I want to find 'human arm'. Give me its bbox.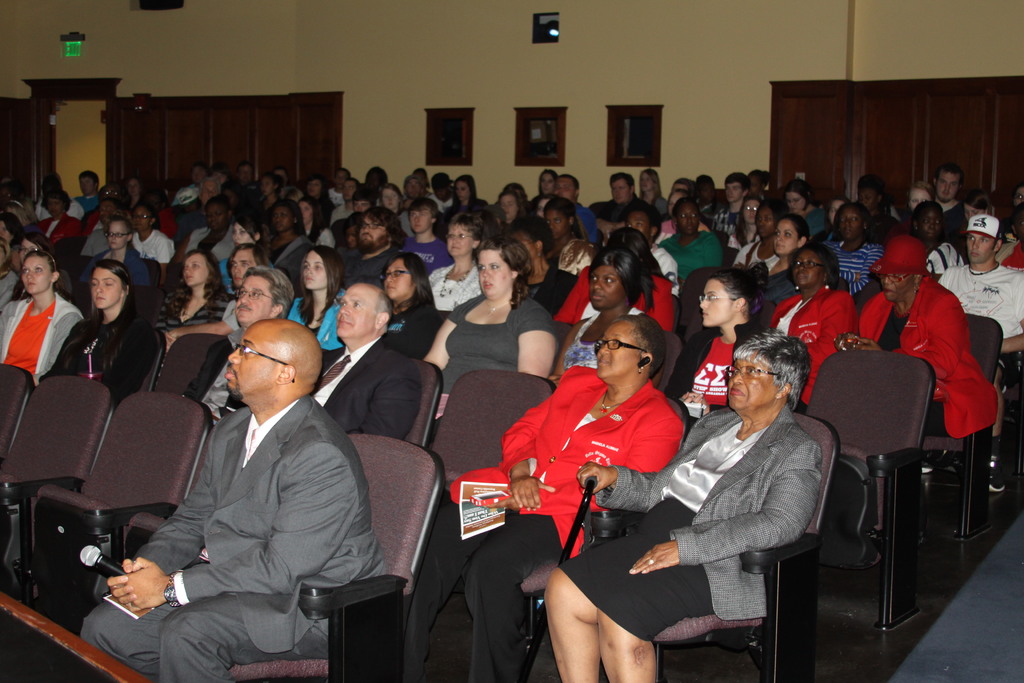
[x1=600, y1=215, x2=626, y2=239].
